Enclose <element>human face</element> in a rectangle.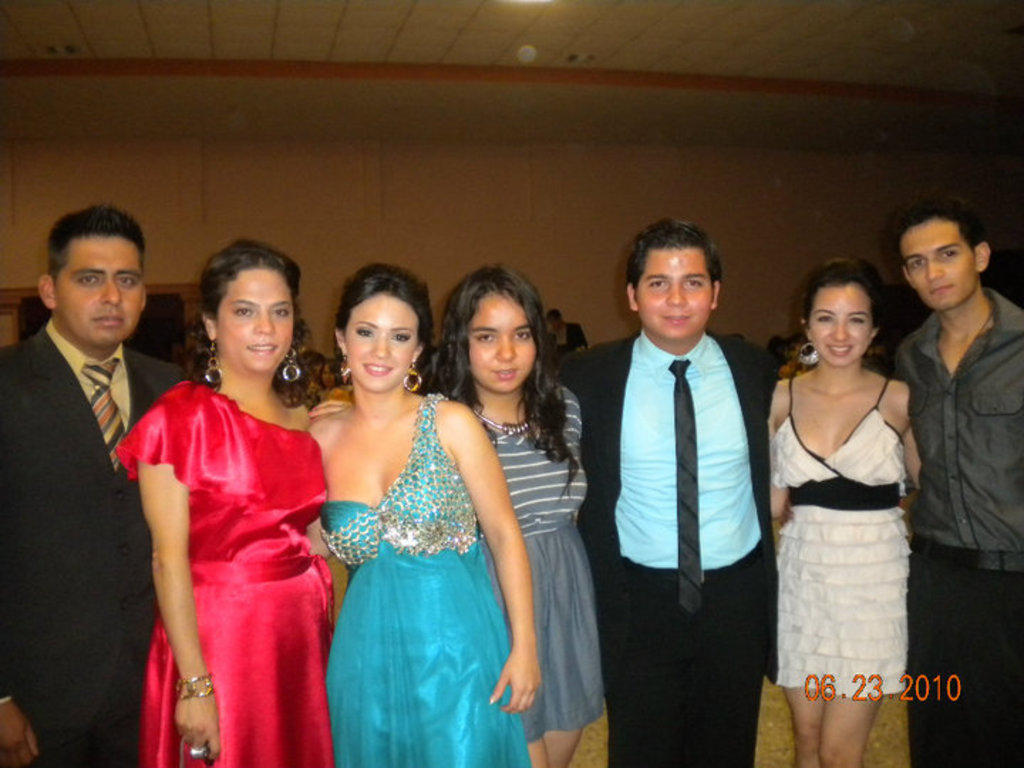
633/245/713/334.
